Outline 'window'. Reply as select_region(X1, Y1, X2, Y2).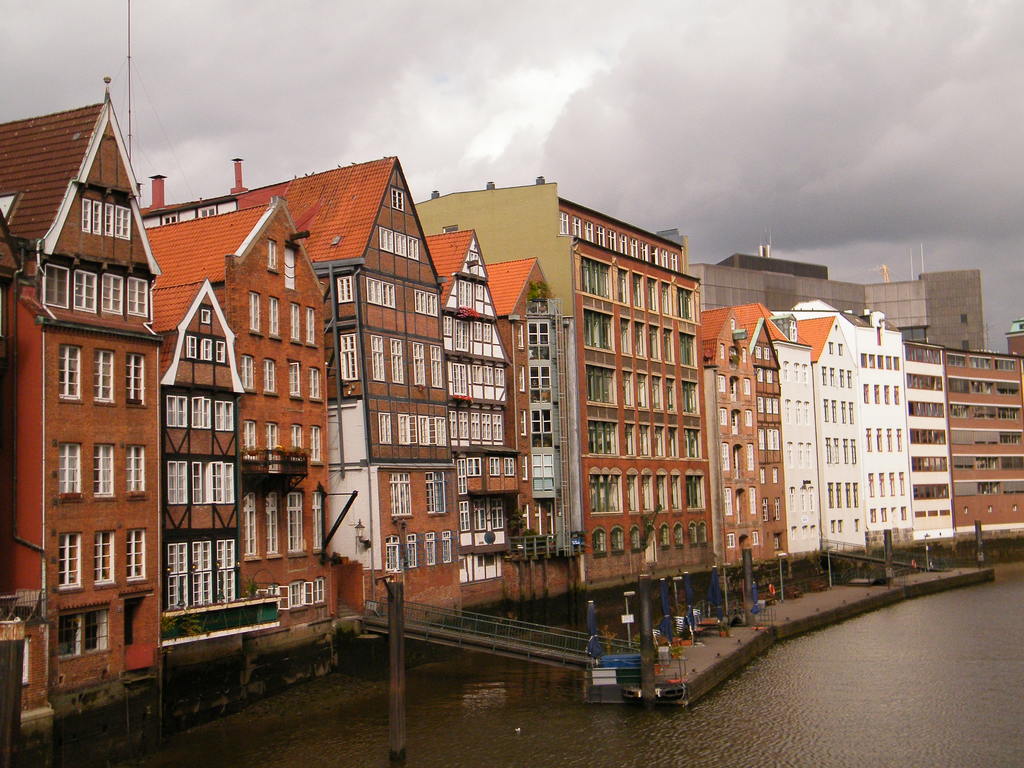
select_region(741, 379, 756, 394).
